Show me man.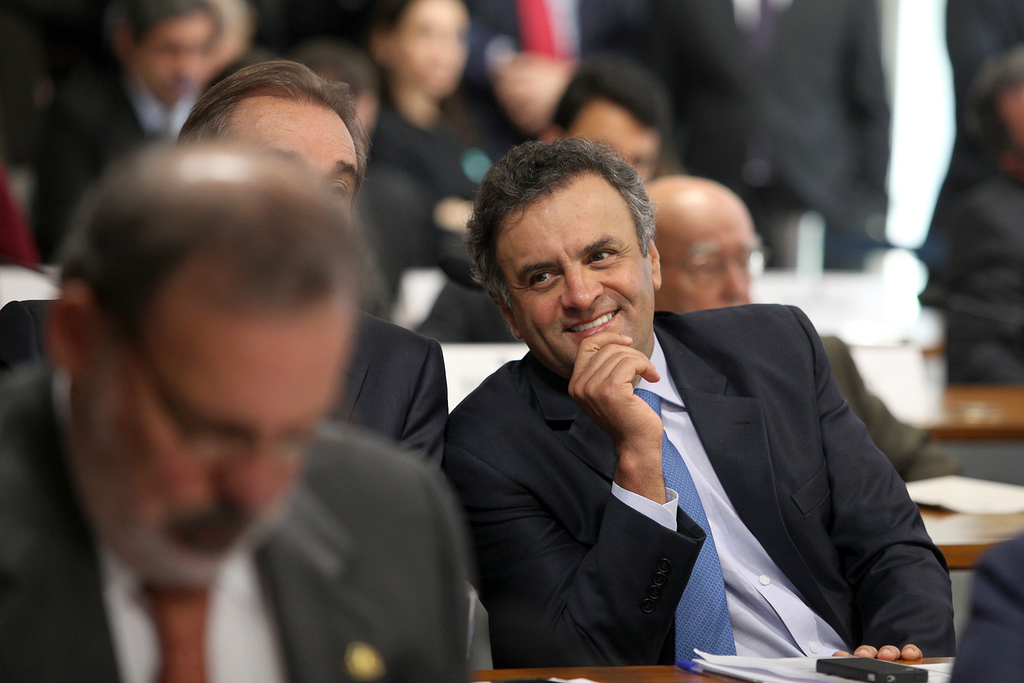
man is here: BBox(14, 0, 267, 283).
